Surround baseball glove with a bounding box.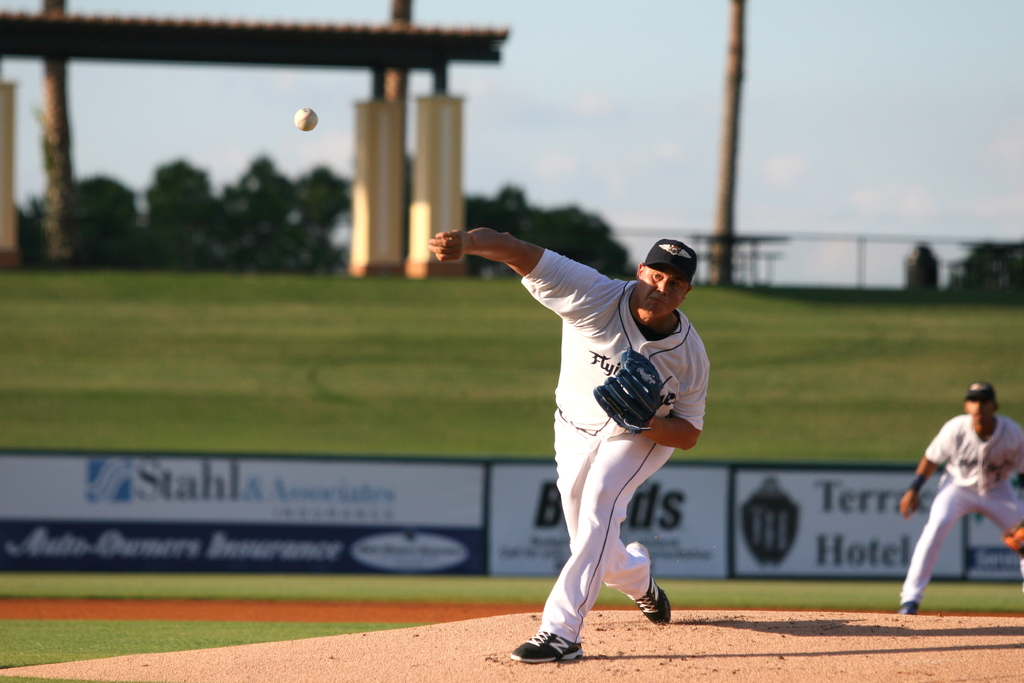
(left=588, top=341, right=666, bottom=431).
